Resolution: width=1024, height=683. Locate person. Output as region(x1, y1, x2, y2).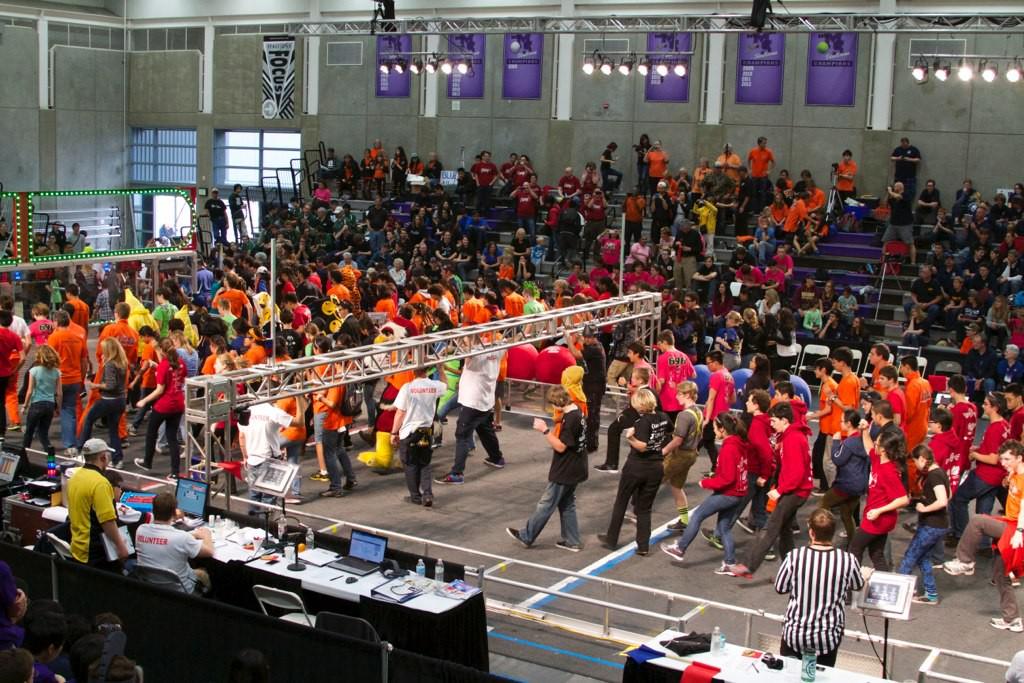
region(941, 248, 959, 283).
